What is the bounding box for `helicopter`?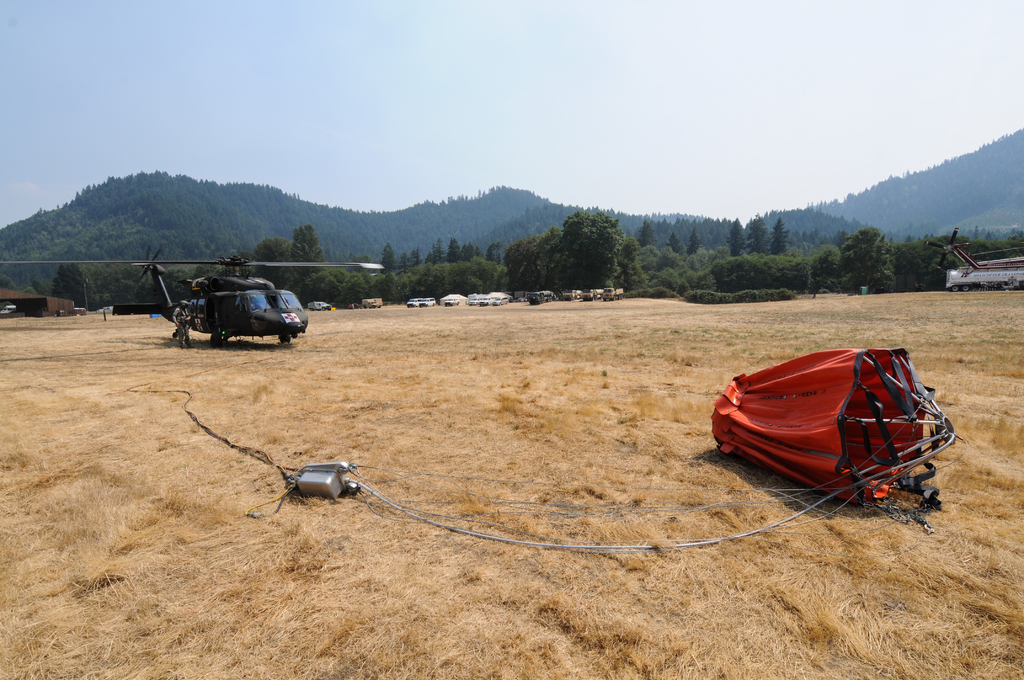
<region>0, 246, 383, 350</region>.
